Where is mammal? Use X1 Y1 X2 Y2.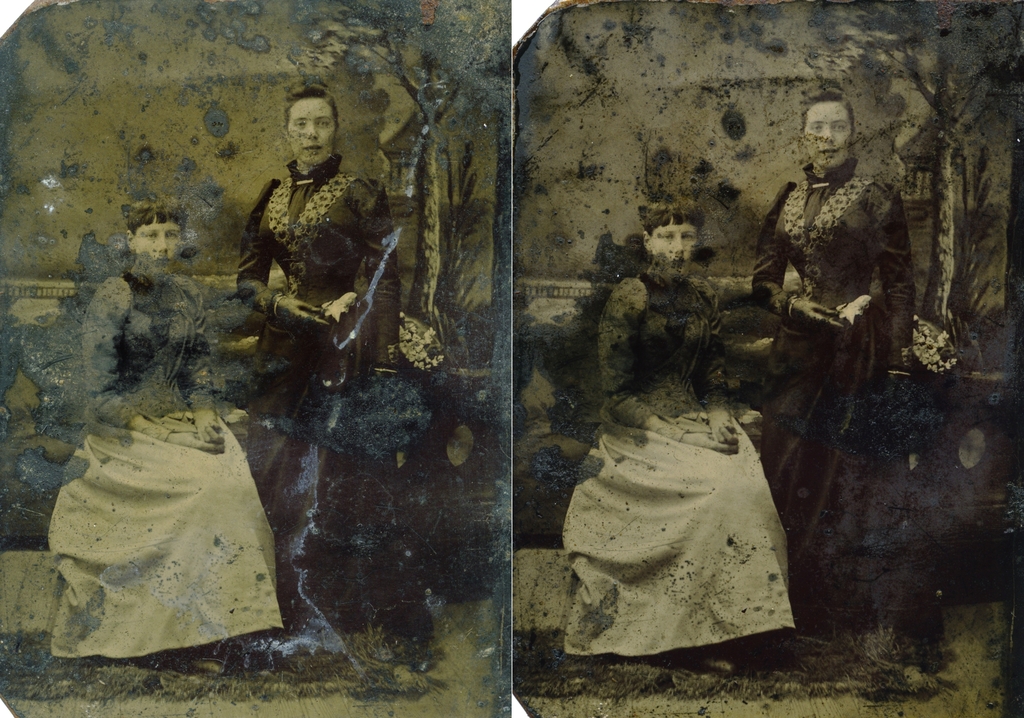
566 195 789 655.
